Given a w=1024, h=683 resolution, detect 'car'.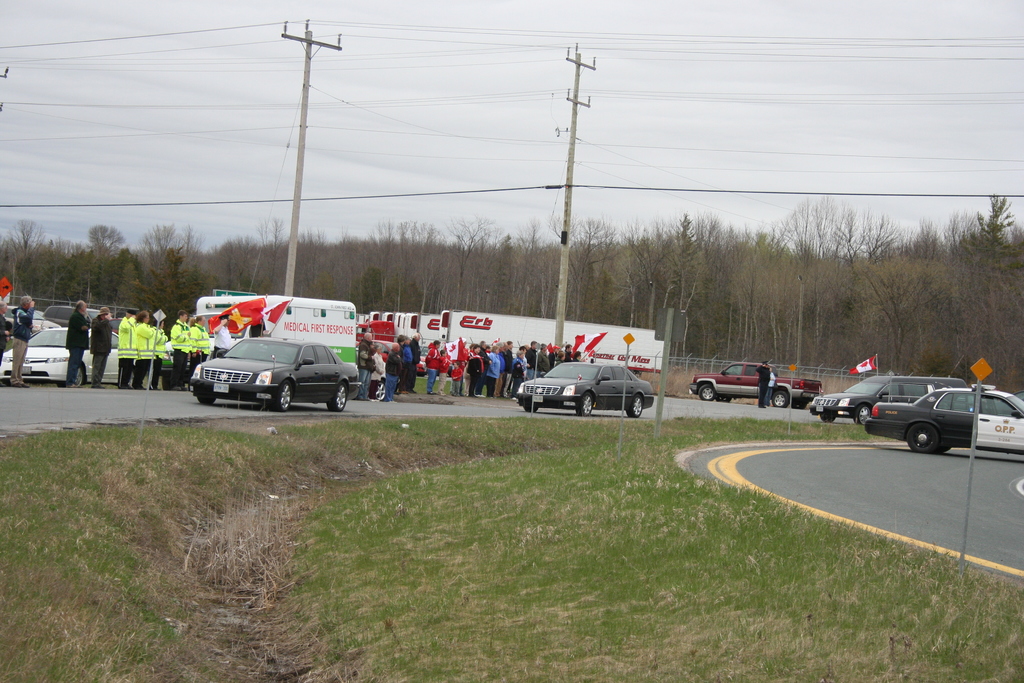
[x1=0, y1=327, x2=139, y2=388].
